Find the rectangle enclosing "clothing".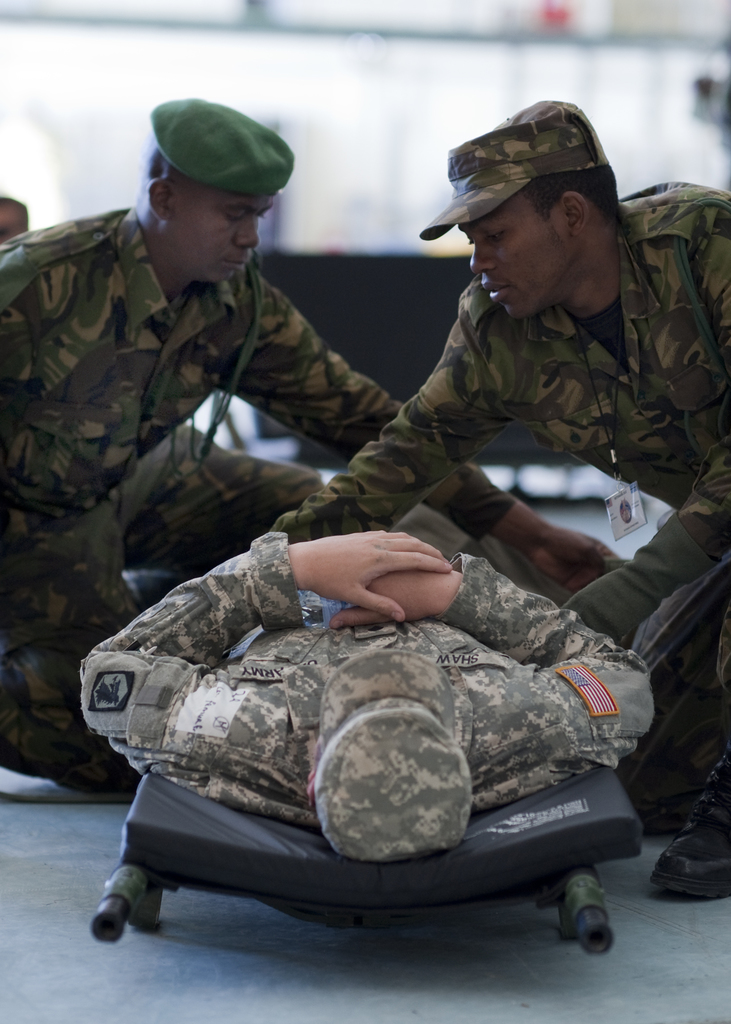
[x1=0, y1=209, x2=512, y2=790].
